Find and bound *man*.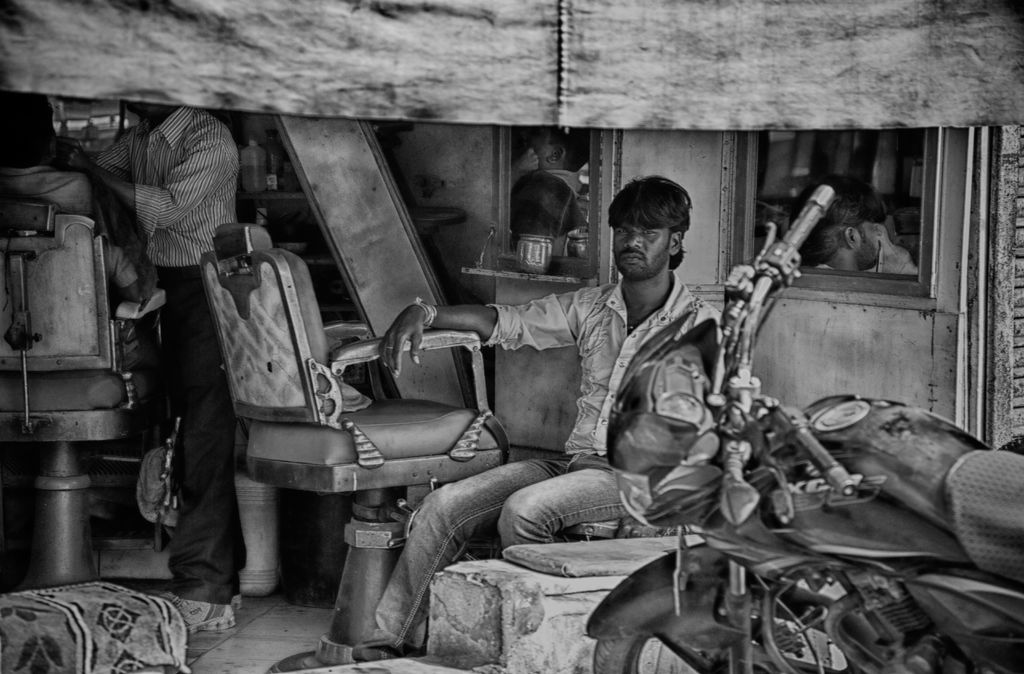
Bound: bbox=[352, 181, 751, 659].
